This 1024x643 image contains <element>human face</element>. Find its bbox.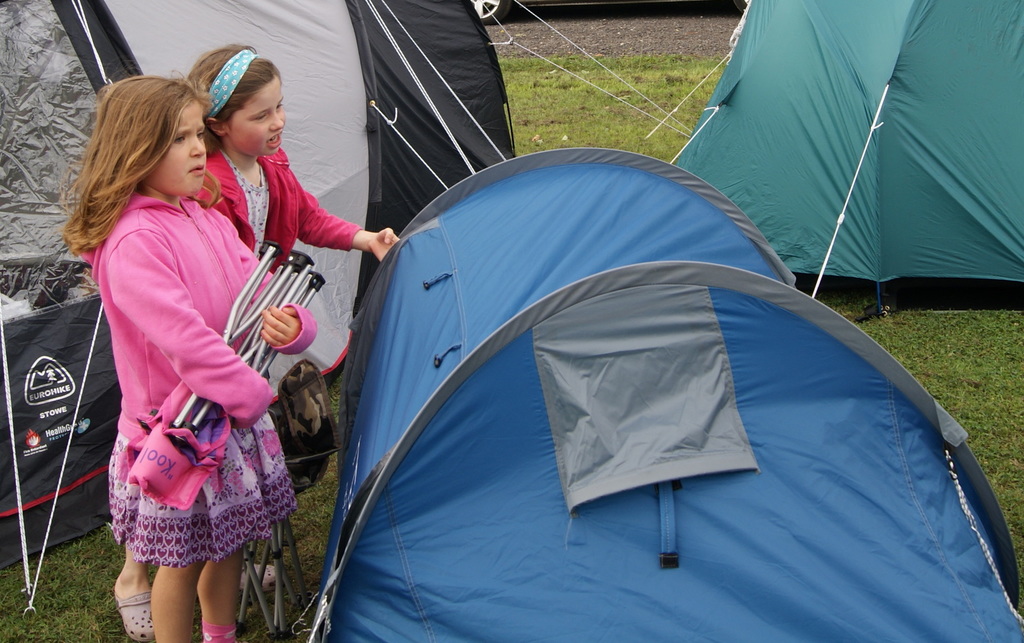
<region>142, 97, 209, 195</region>.
